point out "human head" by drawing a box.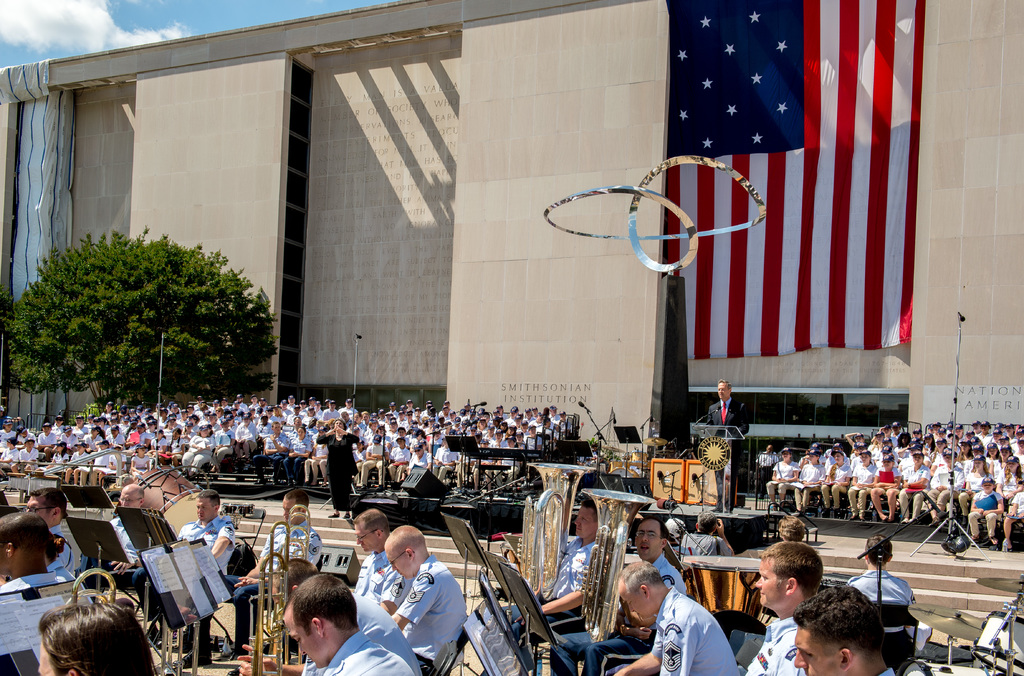
x1=380 y1=525 x2=429 y2=580.
